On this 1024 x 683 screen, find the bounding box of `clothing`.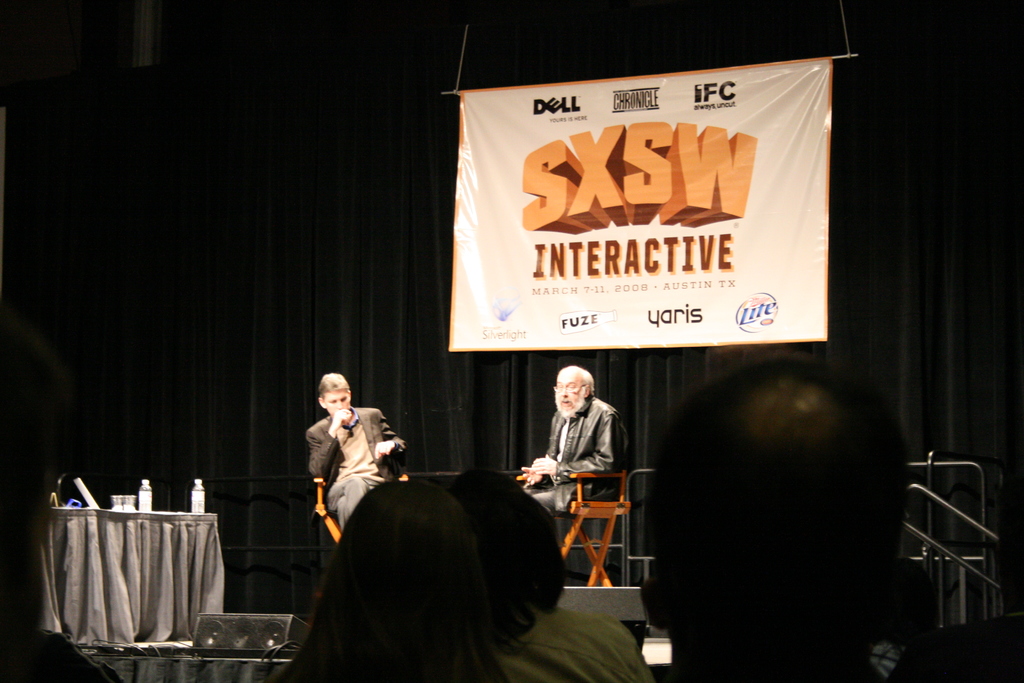
Bounding box: left=484, top=595, right=655, bottom=682.
